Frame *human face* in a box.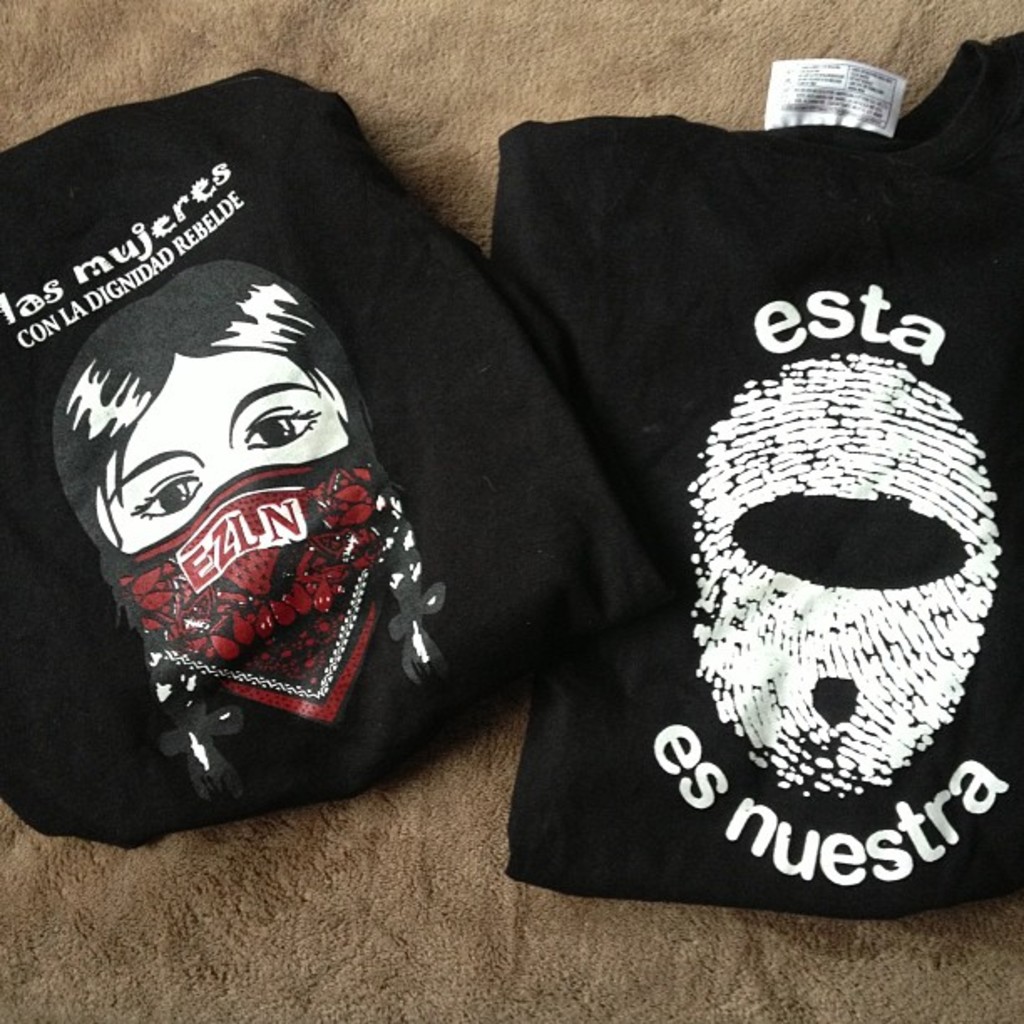
95 353 355 549.
